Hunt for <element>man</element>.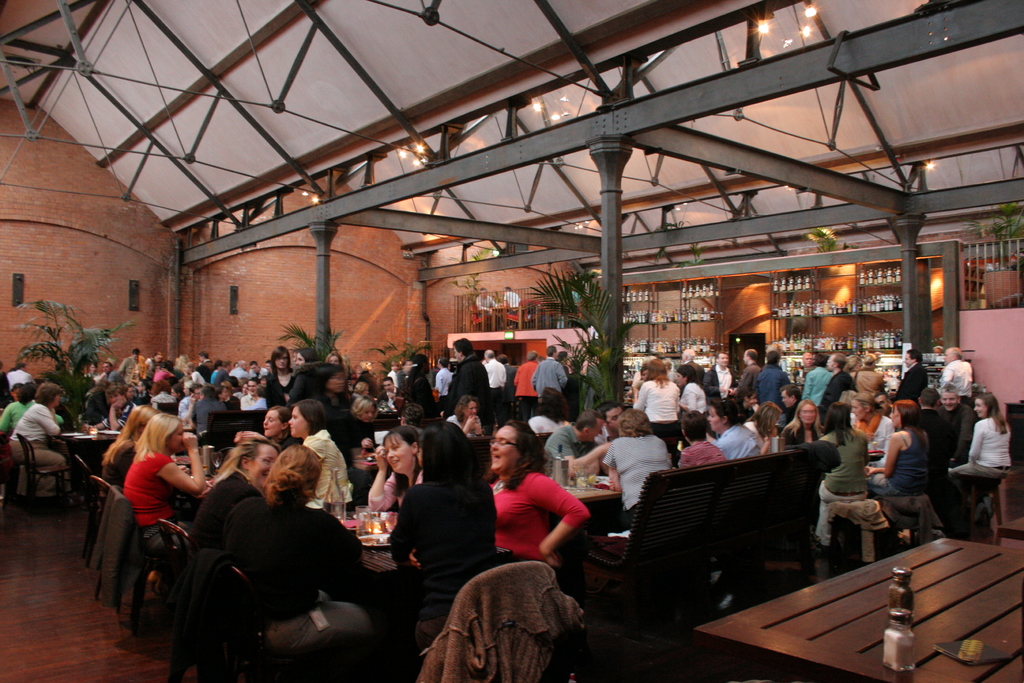
Hunted down at locate(444, 337, 488, 416).
